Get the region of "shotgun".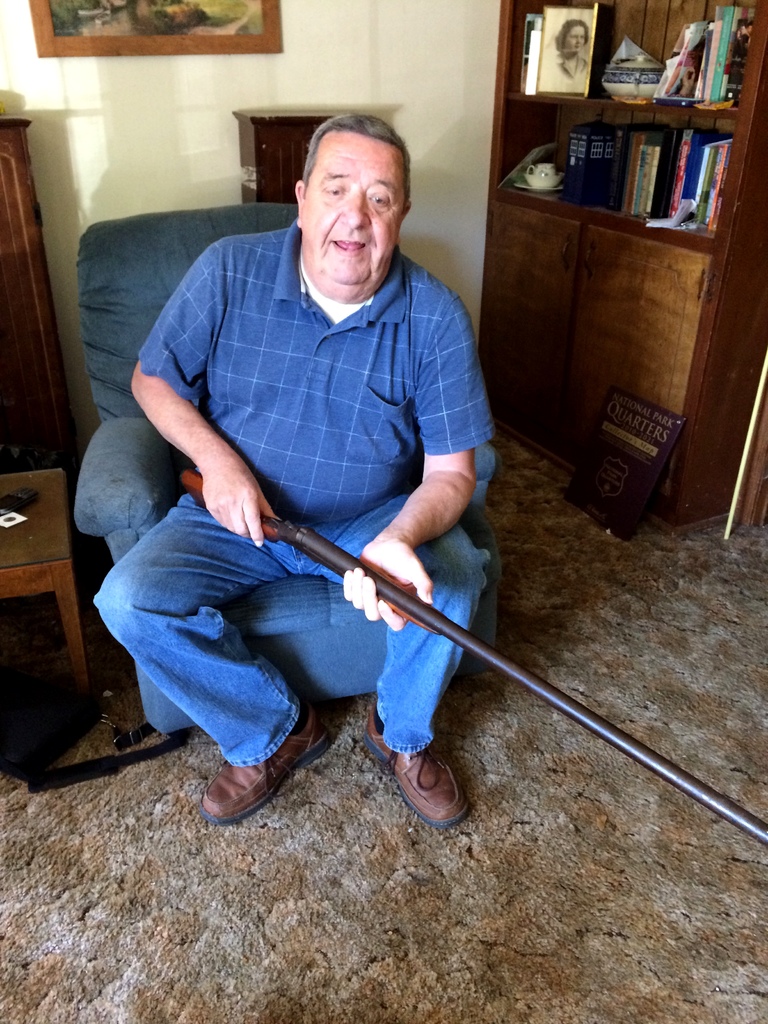
[179,462,767,847].
